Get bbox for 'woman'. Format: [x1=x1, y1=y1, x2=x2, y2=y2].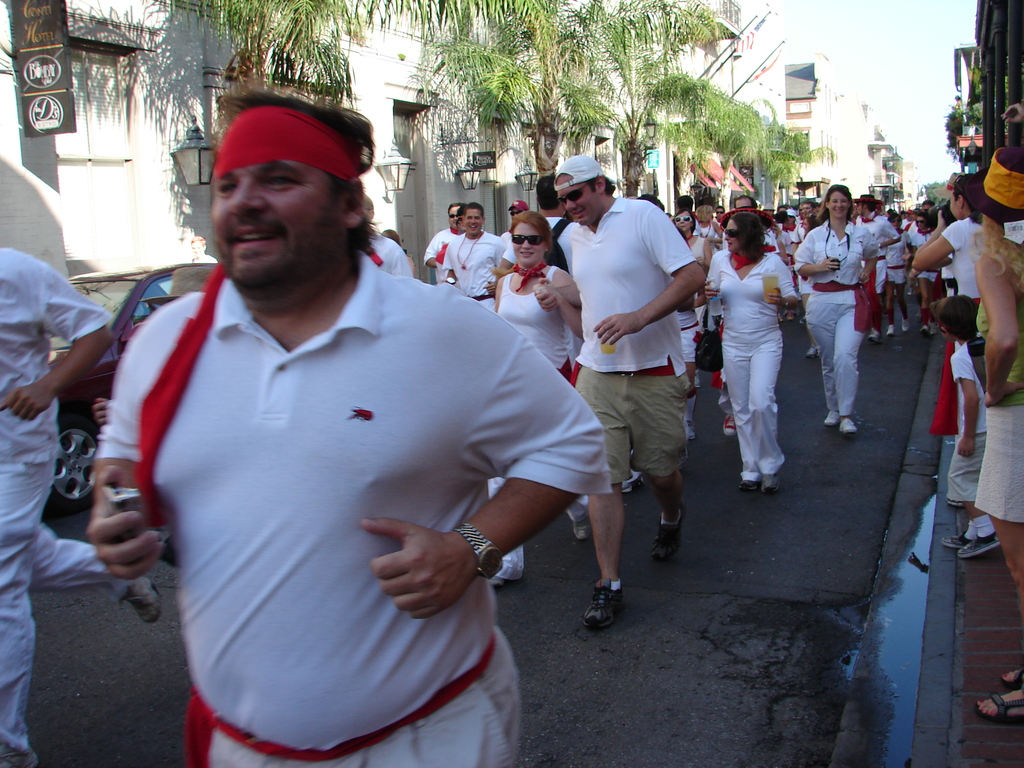
[x1=907, y1=212, x2=944, y2=335].
